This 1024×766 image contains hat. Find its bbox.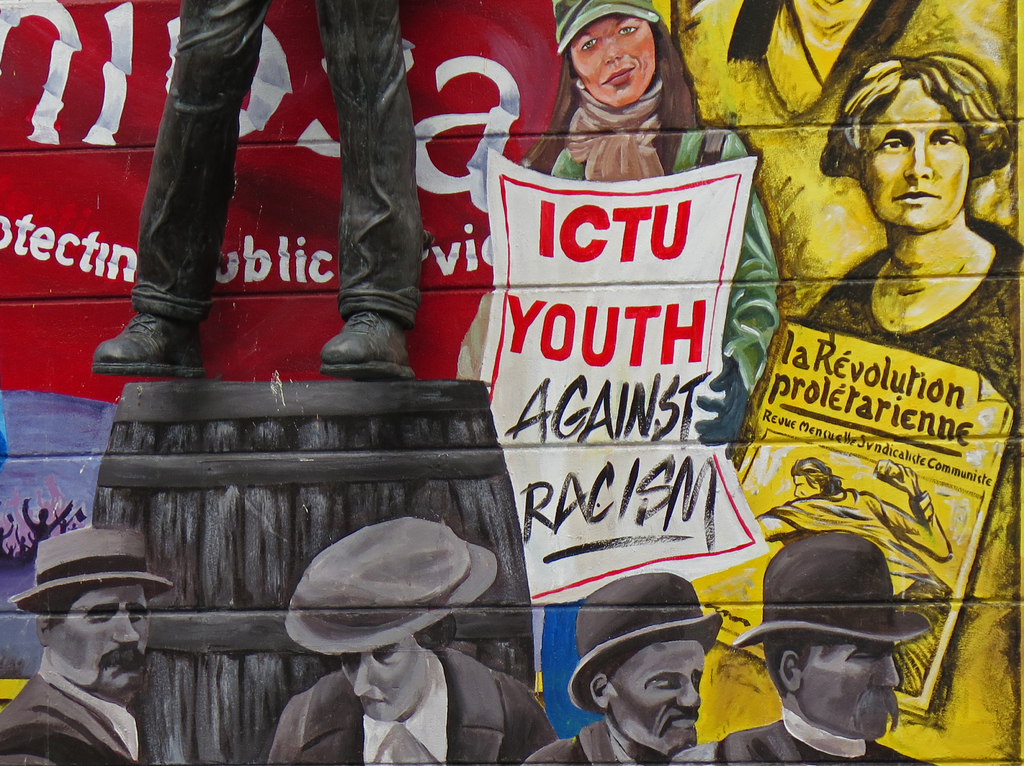
x1=564 y1=570 x2=721 y2=713.
